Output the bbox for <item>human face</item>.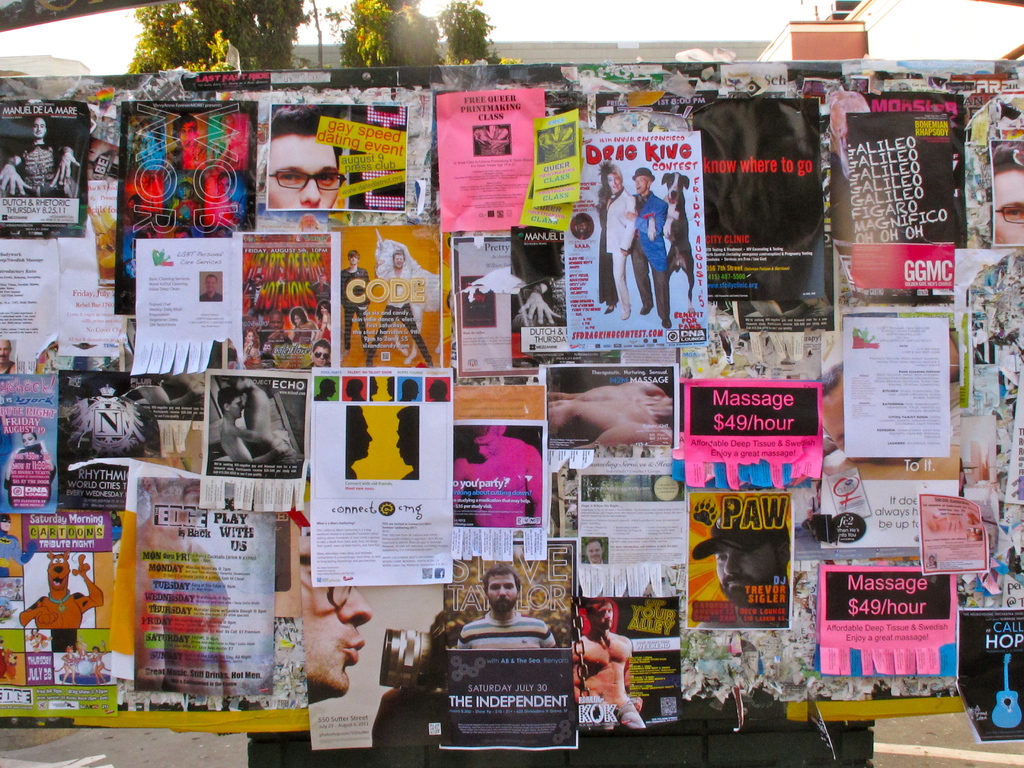
<box>488,573,517,609</box>.
